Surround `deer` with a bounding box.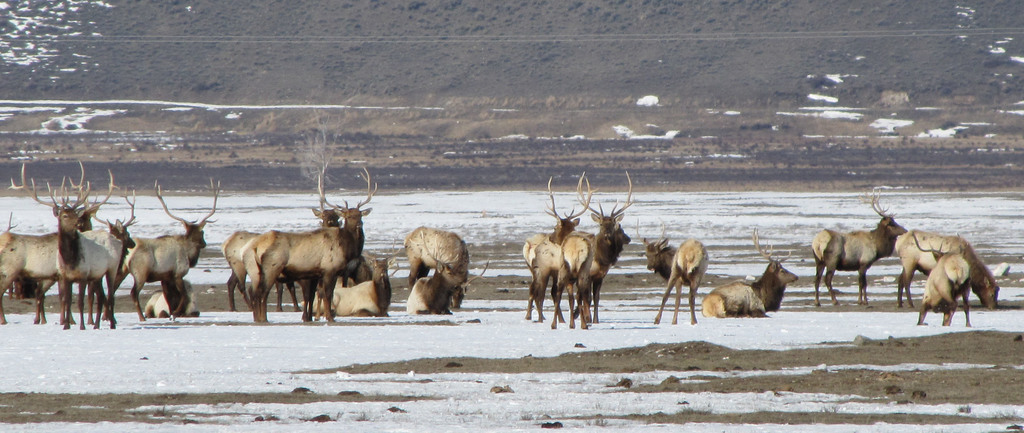
(550, 229, 598, 329).
